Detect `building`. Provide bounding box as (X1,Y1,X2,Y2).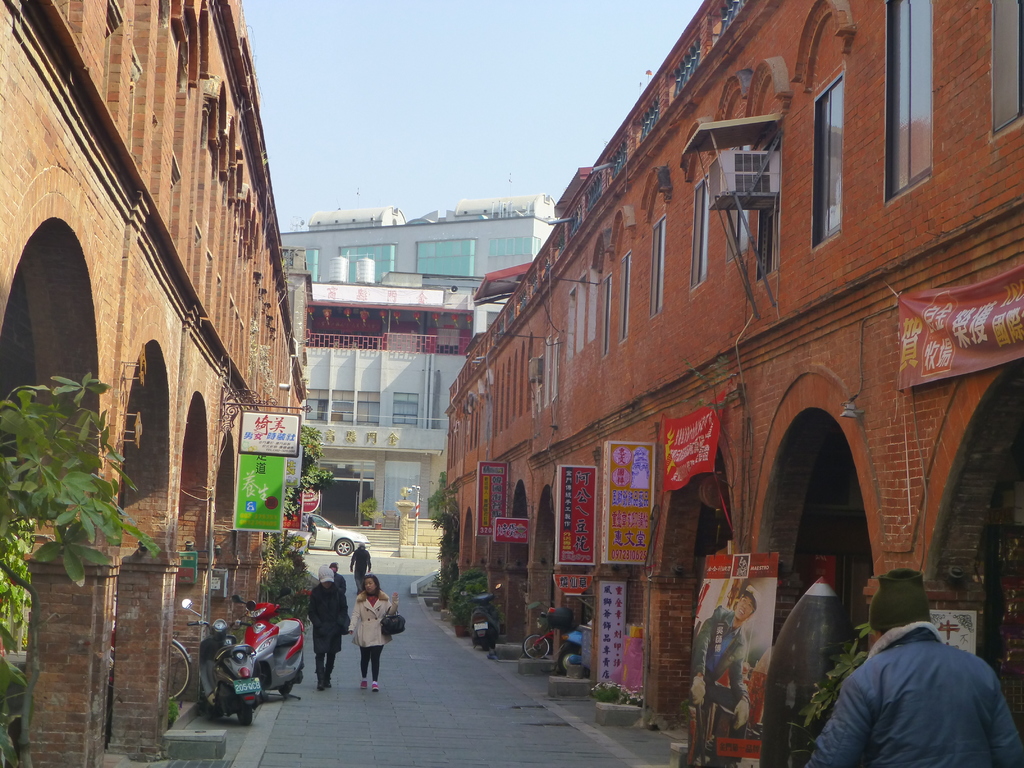
(0,0,315,767).
